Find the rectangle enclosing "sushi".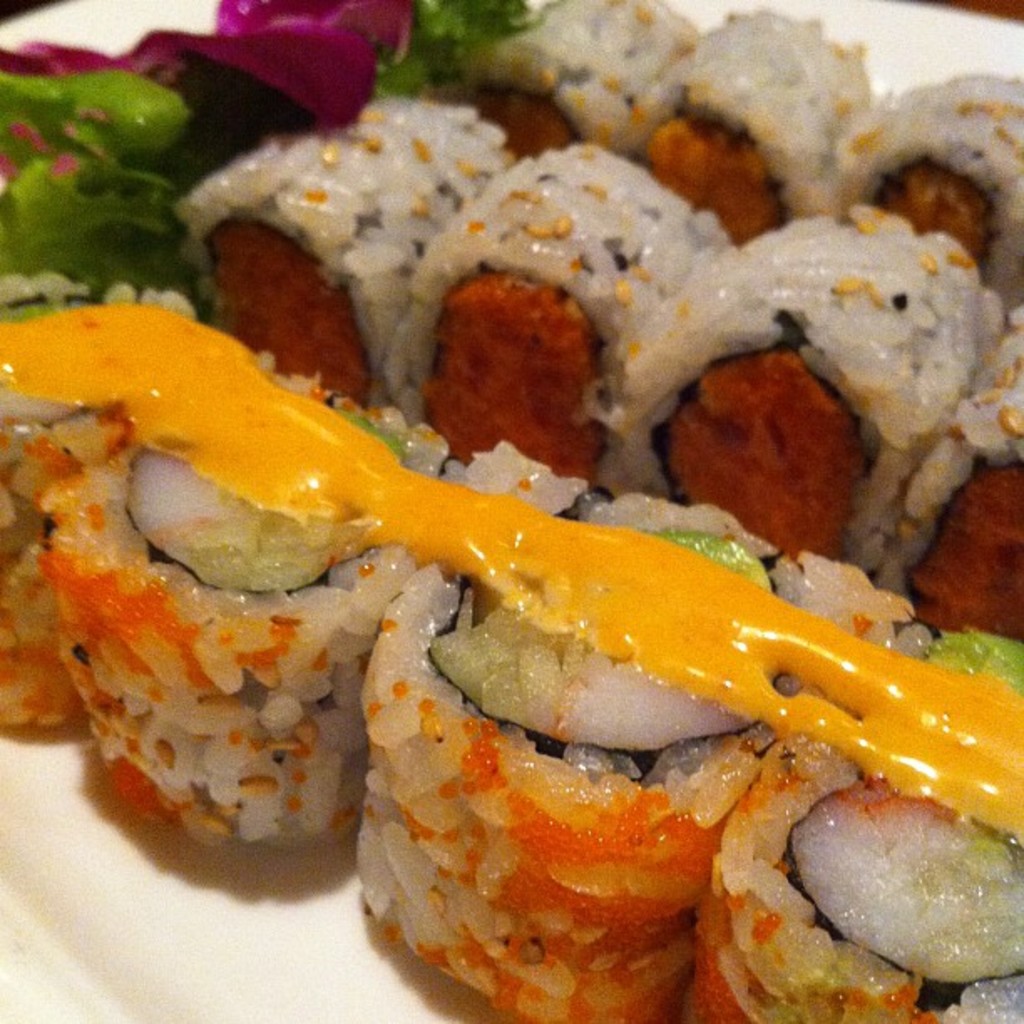
177/105/520/400.
